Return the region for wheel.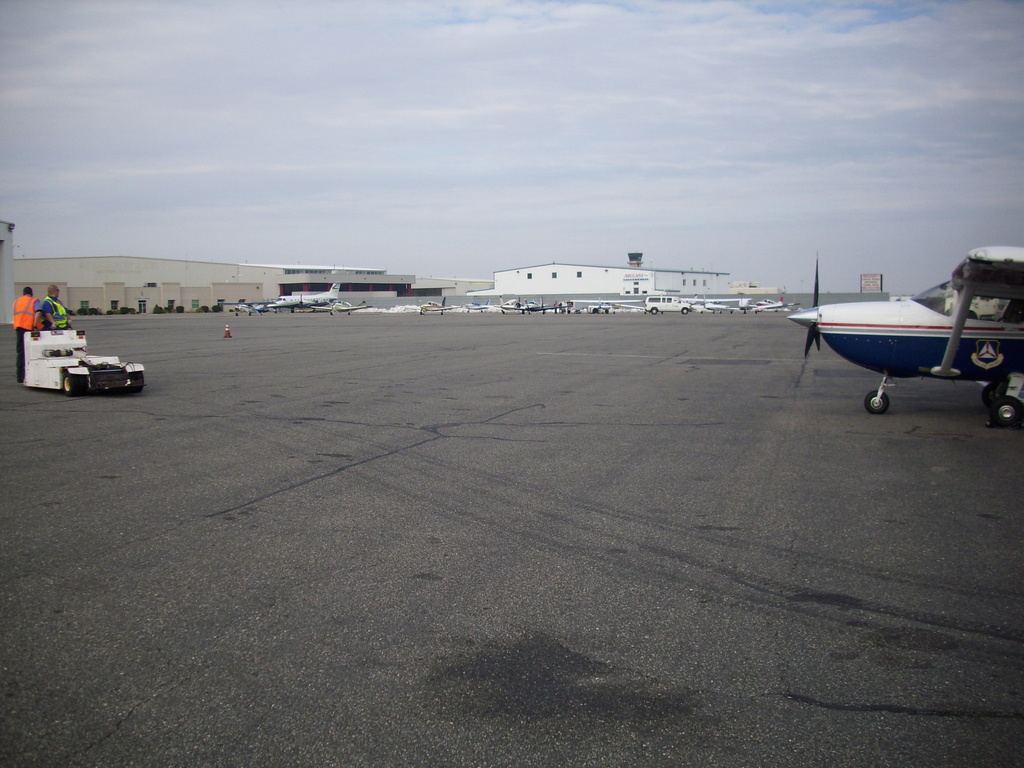
bbox=[866, 390, 890, 417].
